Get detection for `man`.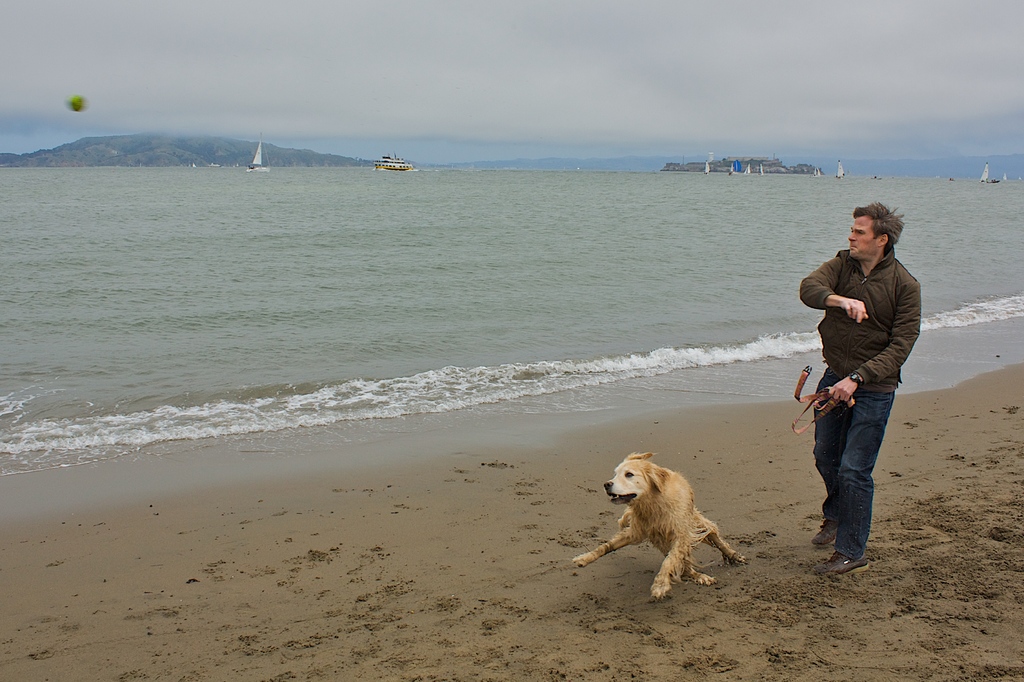
Detection: select_region(794, 206, 924, 571).
